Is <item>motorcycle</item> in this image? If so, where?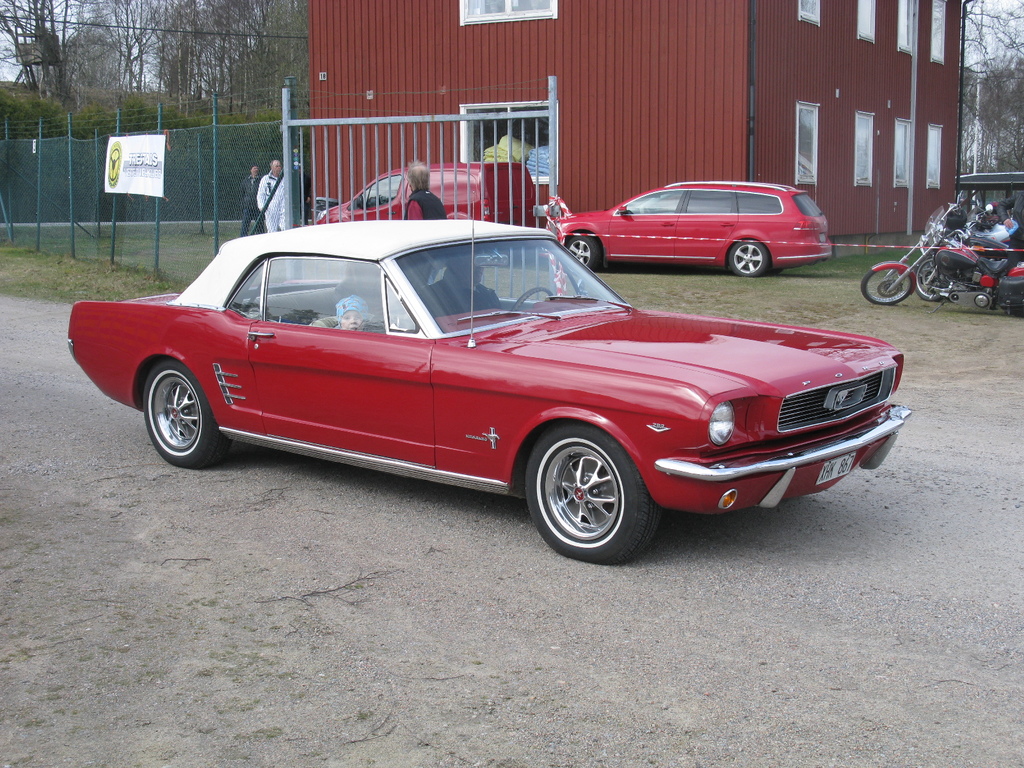
Yes, at l=918, t=205, r=1013, b=291.
